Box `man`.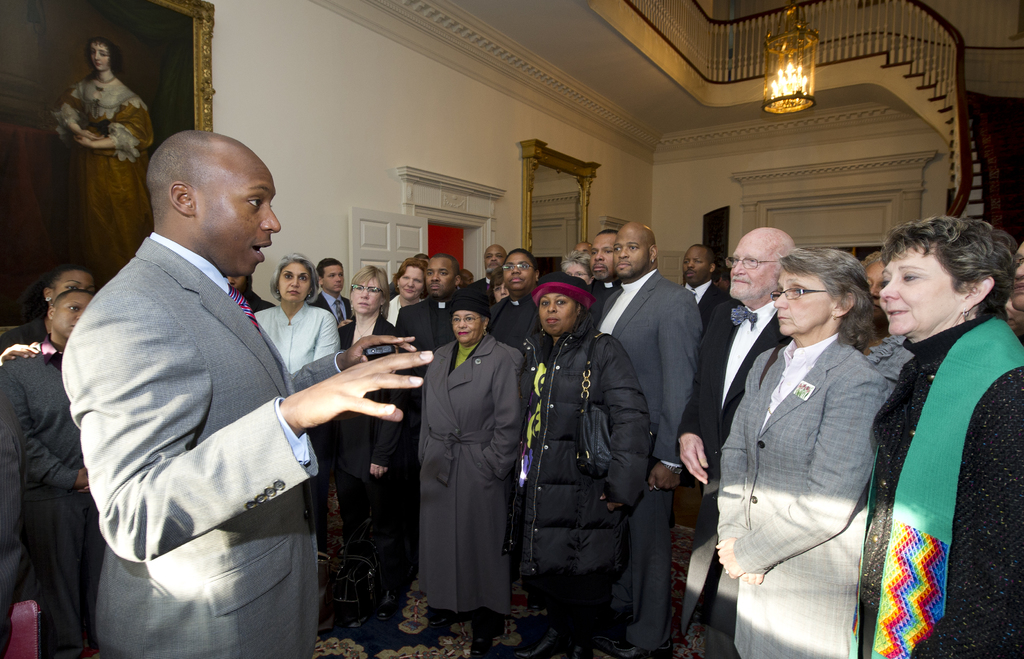
region(675, 238, 732, 351).
